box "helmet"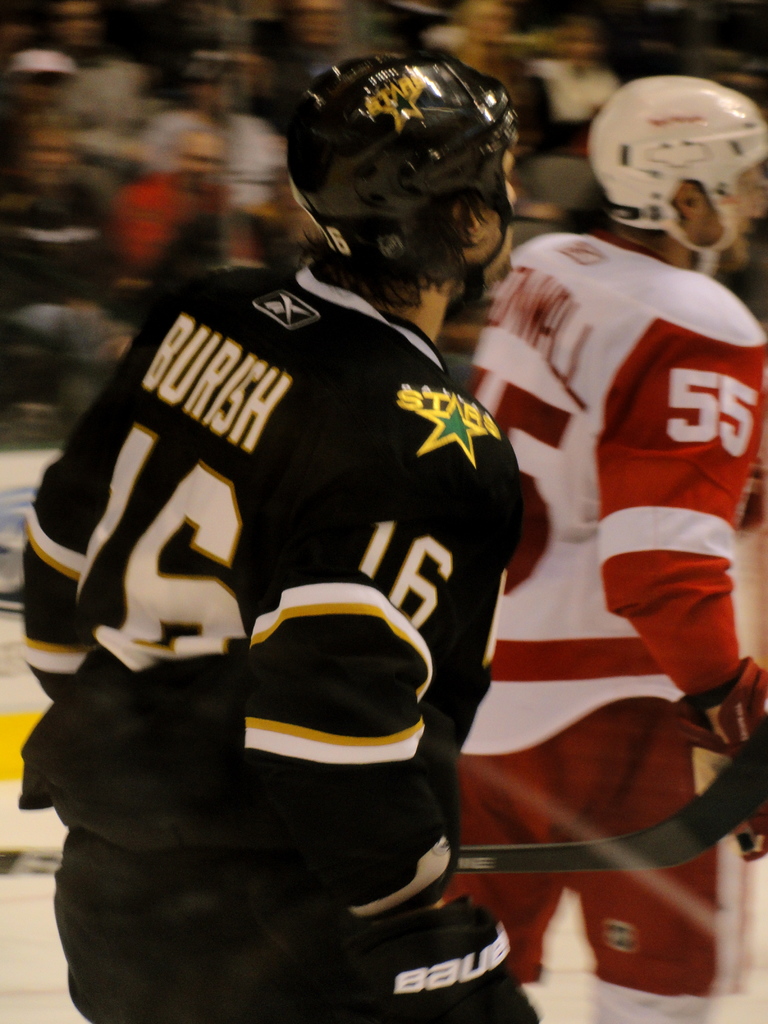
(left=279, top=52, right=550, bottom=289)
